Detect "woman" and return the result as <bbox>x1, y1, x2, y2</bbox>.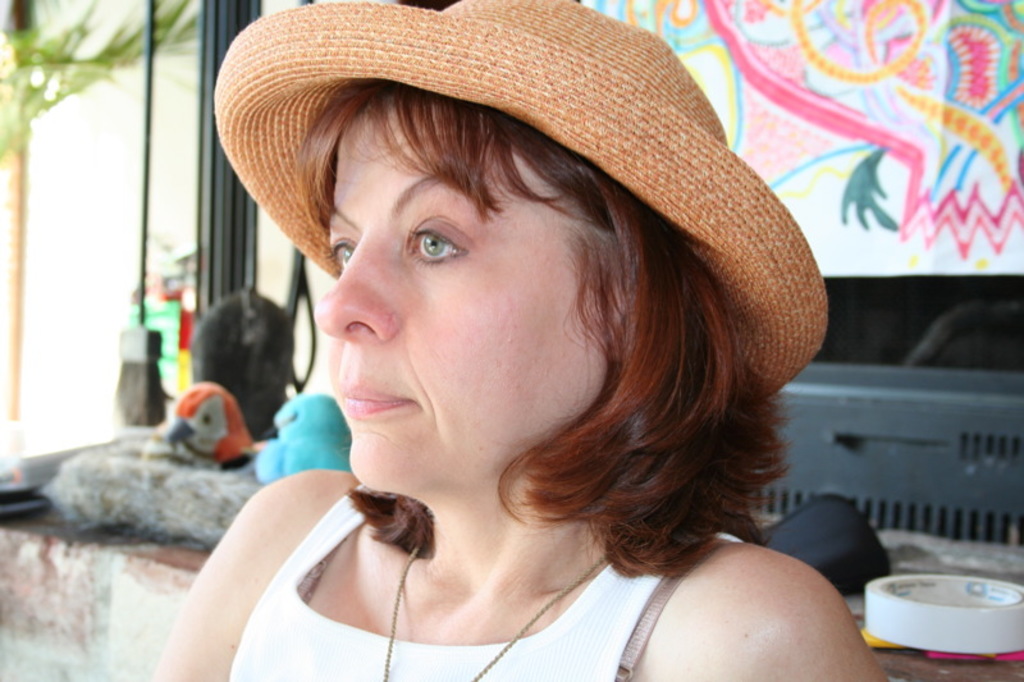
<bbox>155, 24, 902, 658</bbox>.
